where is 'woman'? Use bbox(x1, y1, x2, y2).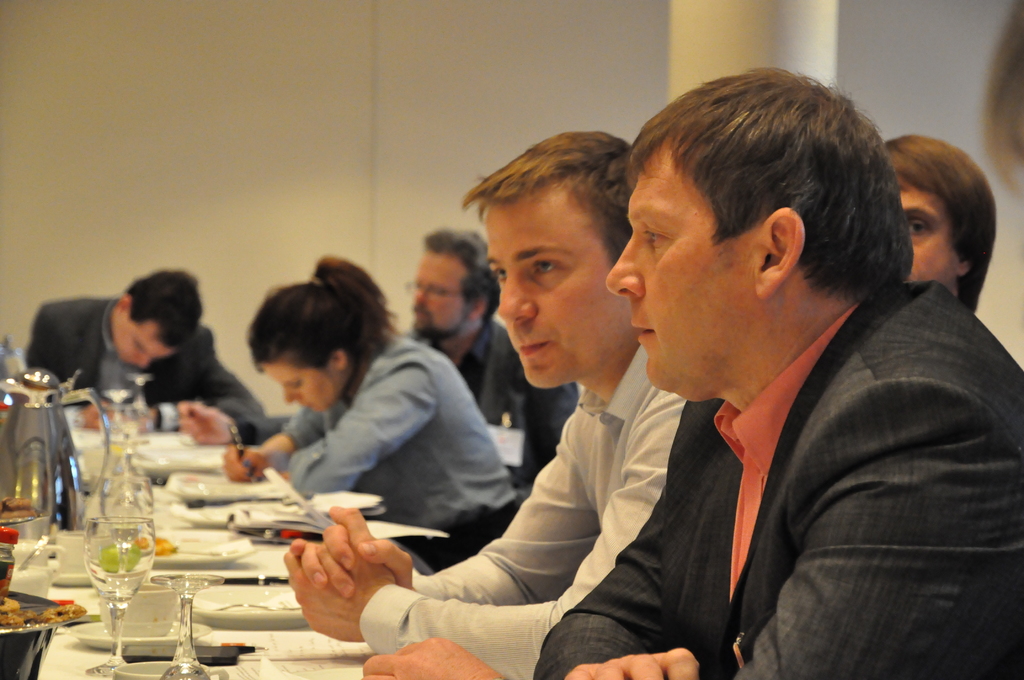
bbox(339, 115, 992, 675).
